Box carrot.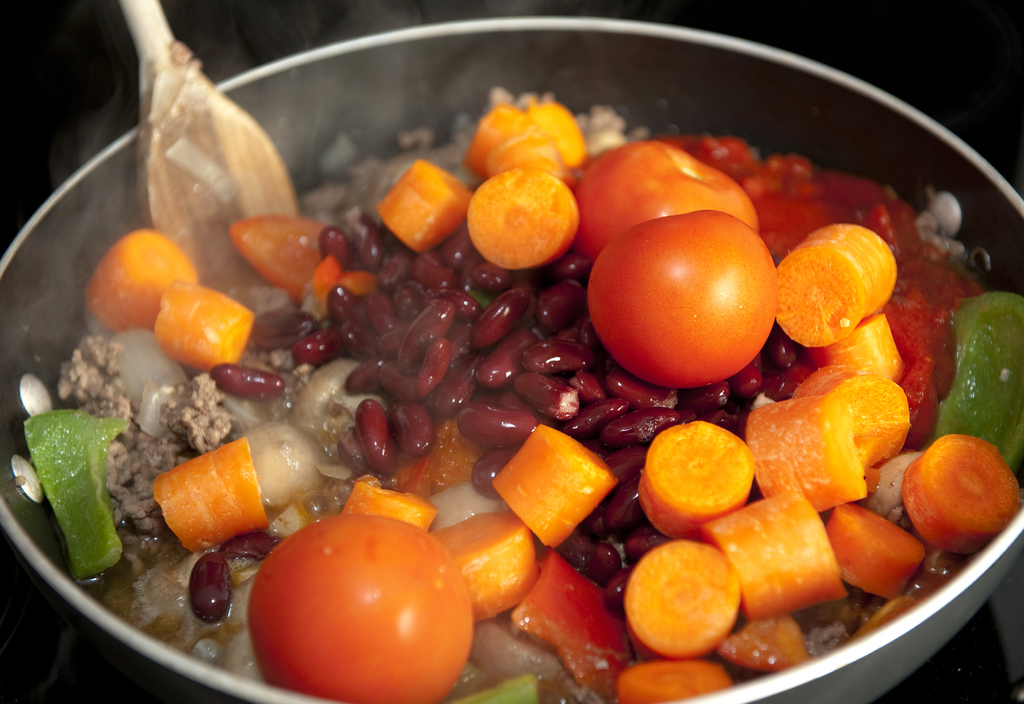
bbox(834, 495, 924, 595).
